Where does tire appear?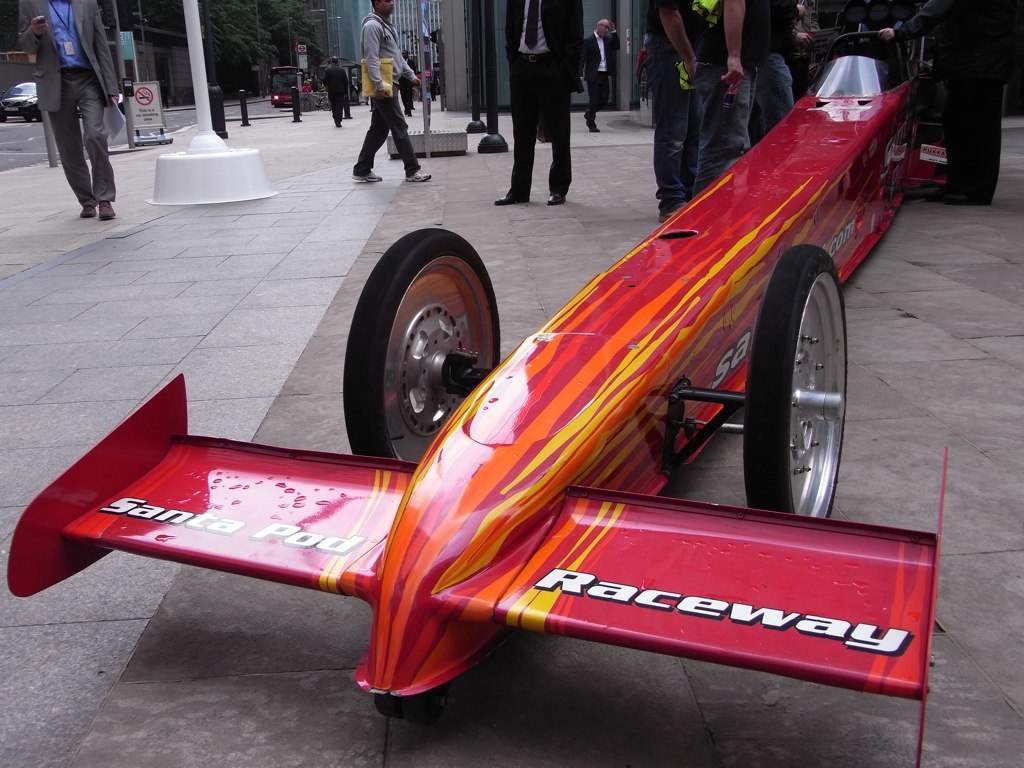
Appears at Rect(23, 114, 33, 126).
